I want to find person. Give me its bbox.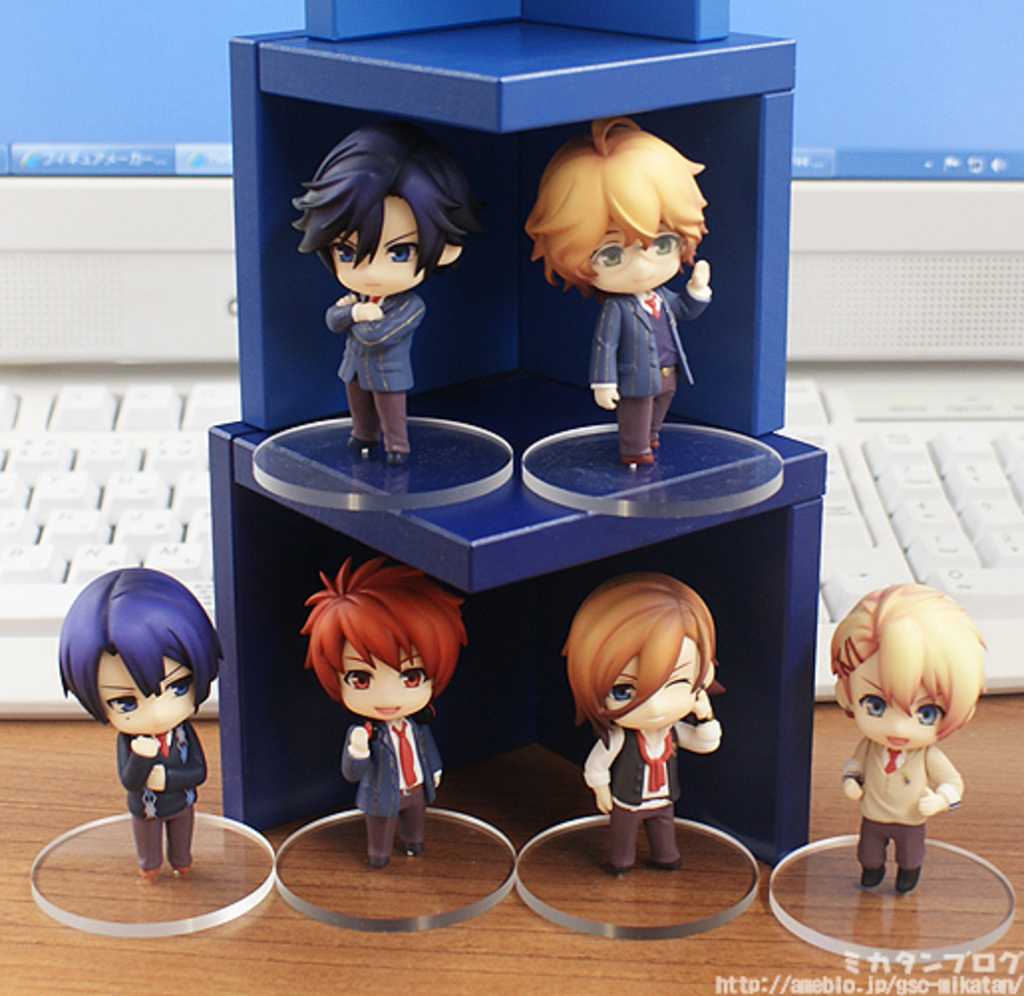
[44,545,233,920].
